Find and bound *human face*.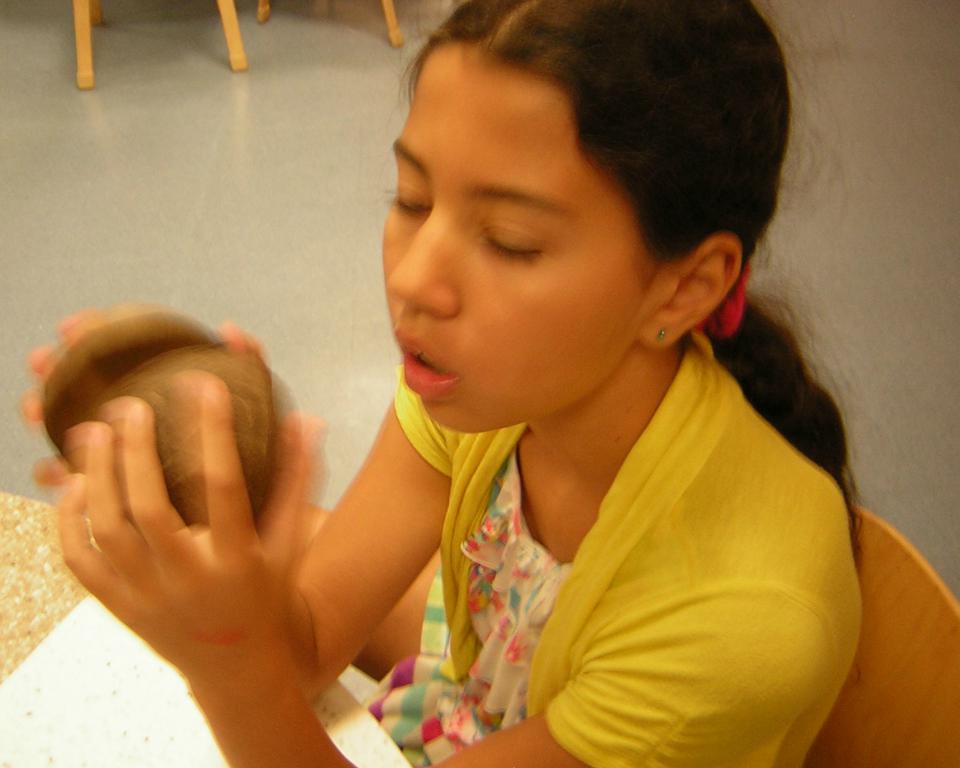
Bound: (x1=381, y1=42, x2=652, y2=433).
